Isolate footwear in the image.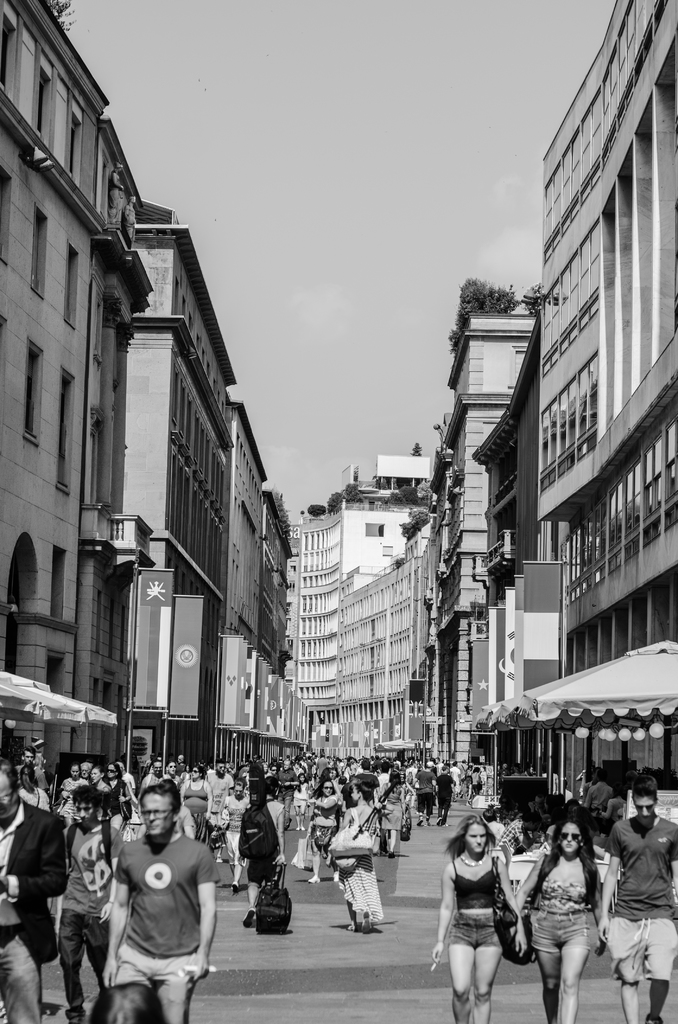
Isolated region: Rect(334, 872, 341, 879).
